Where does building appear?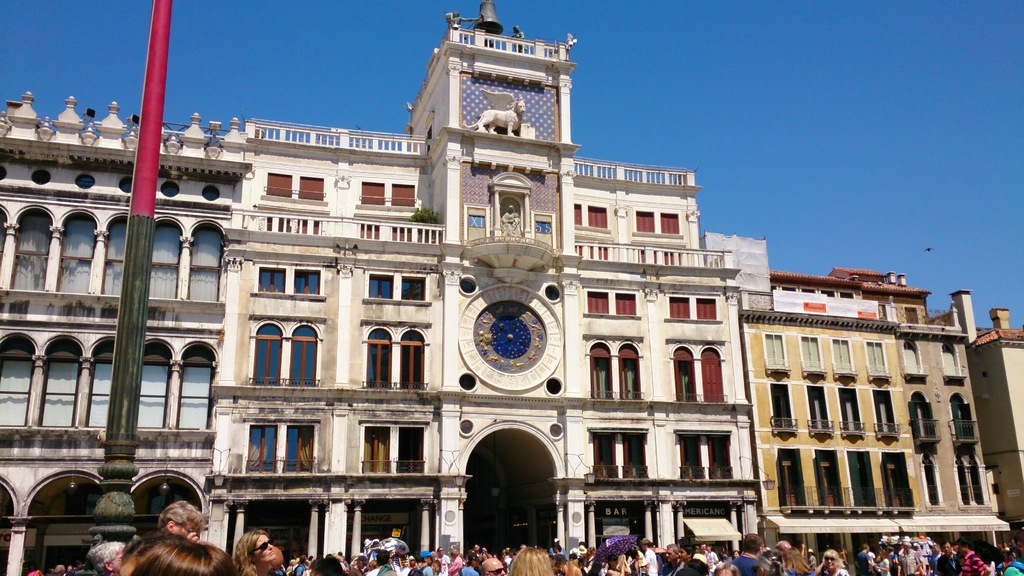
Appears at BBox(0, 91, 251, 575).
